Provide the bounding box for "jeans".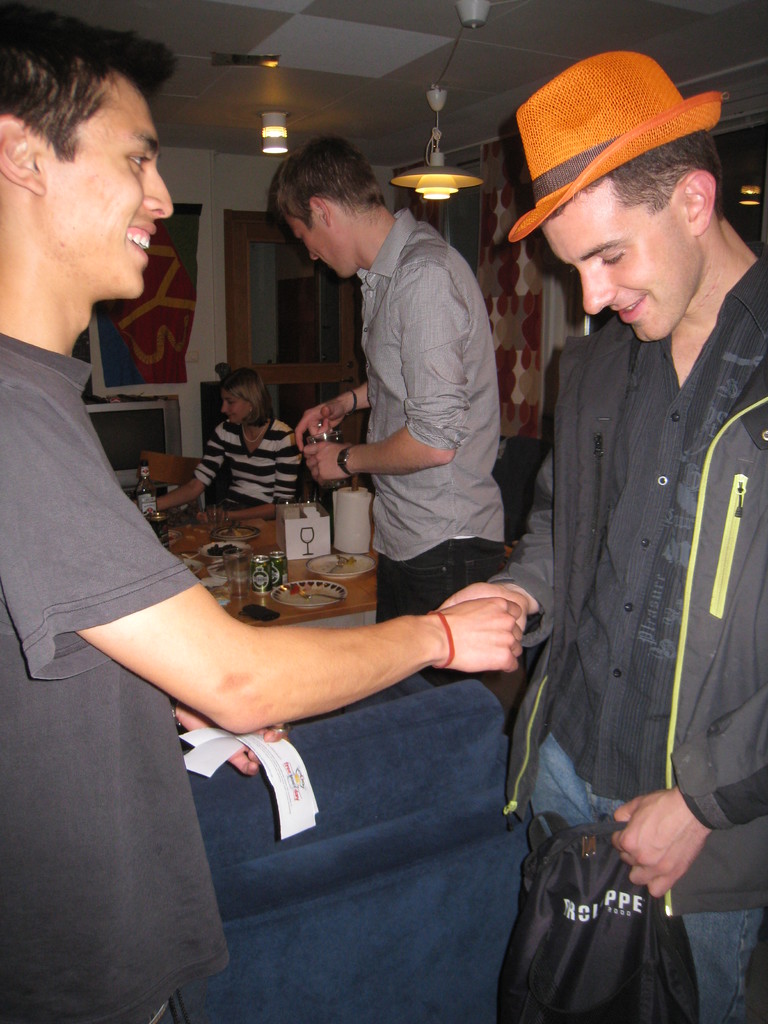
<bbox>531, 733, 766, 1022</bbox>.
